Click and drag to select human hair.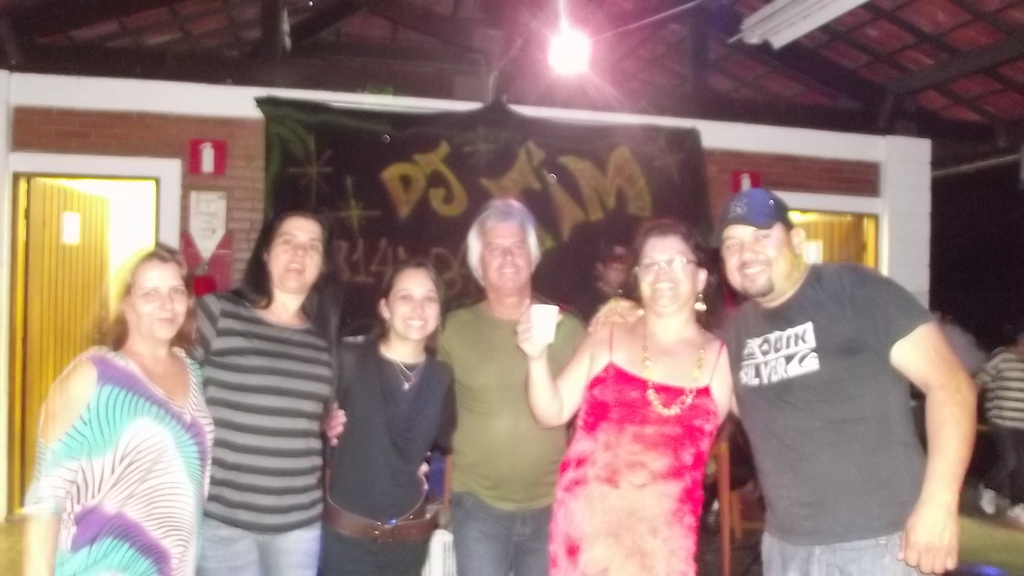
Selection: 634,217,723,303.
